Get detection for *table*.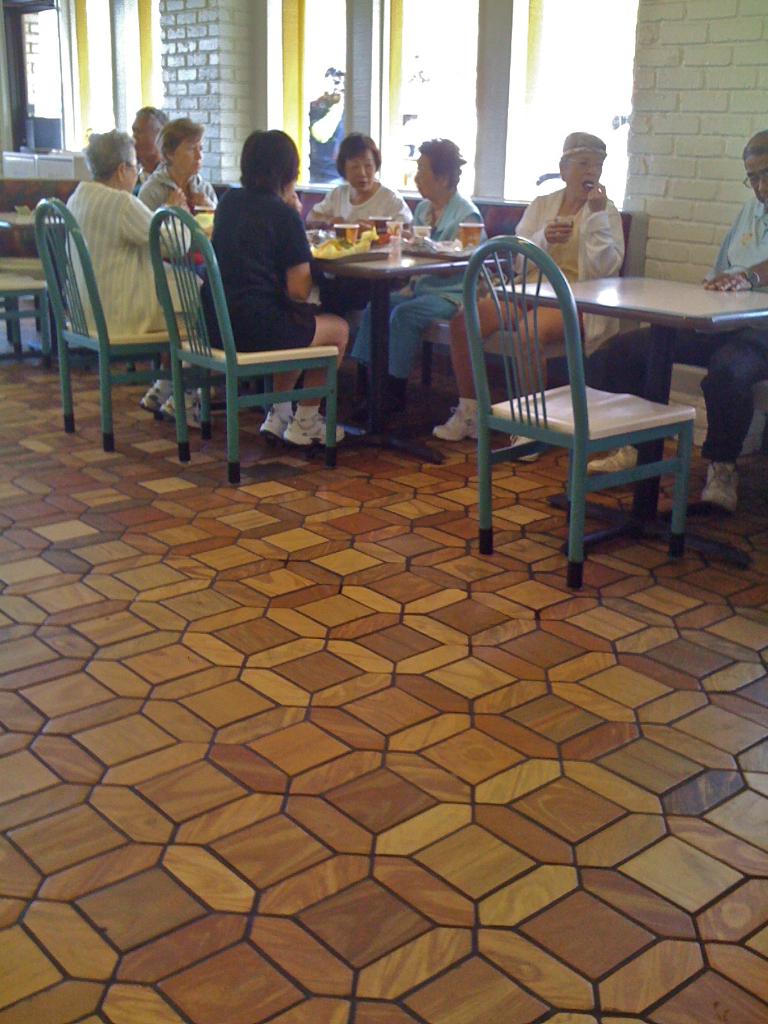
Detection: (506, 281, 765, 573).
